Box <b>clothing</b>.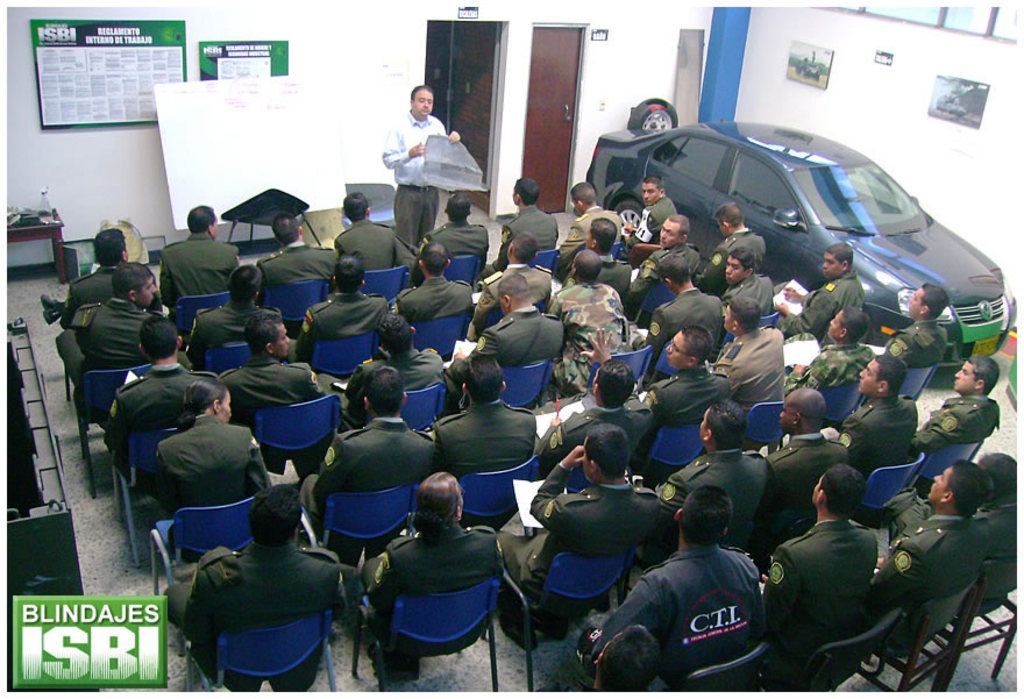
locate(293, 297, 390, 354).
